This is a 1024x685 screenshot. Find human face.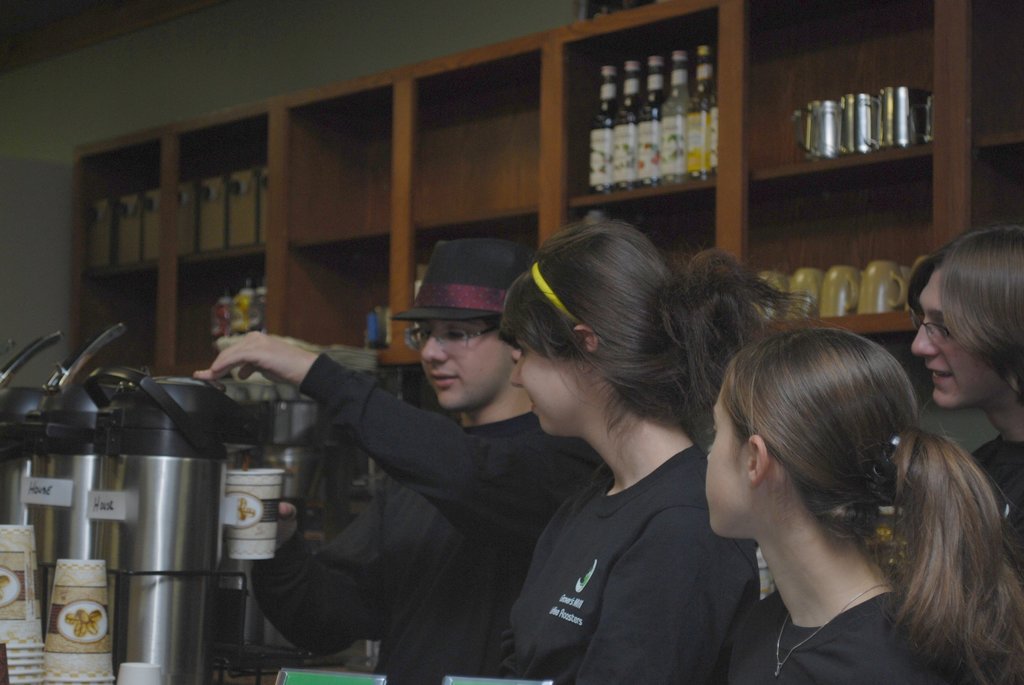
Bounding box: BBox(910, 268, 991, 407).
